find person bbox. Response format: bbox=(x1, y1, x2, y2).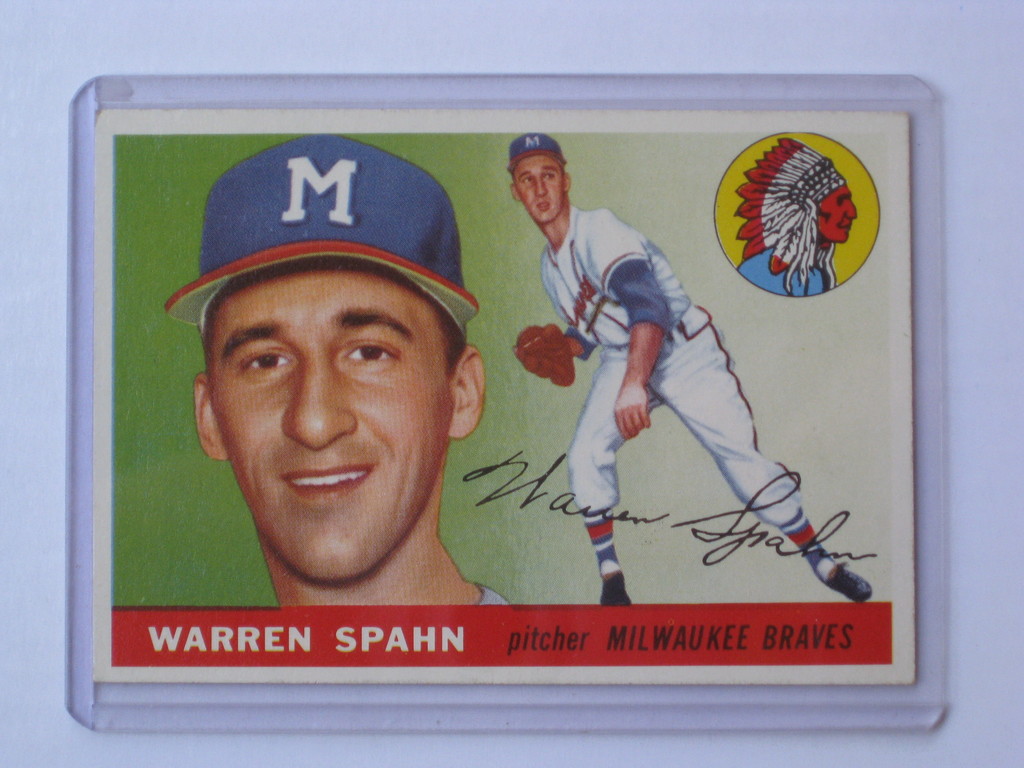
bbox=(508, 132, 871, 604).
